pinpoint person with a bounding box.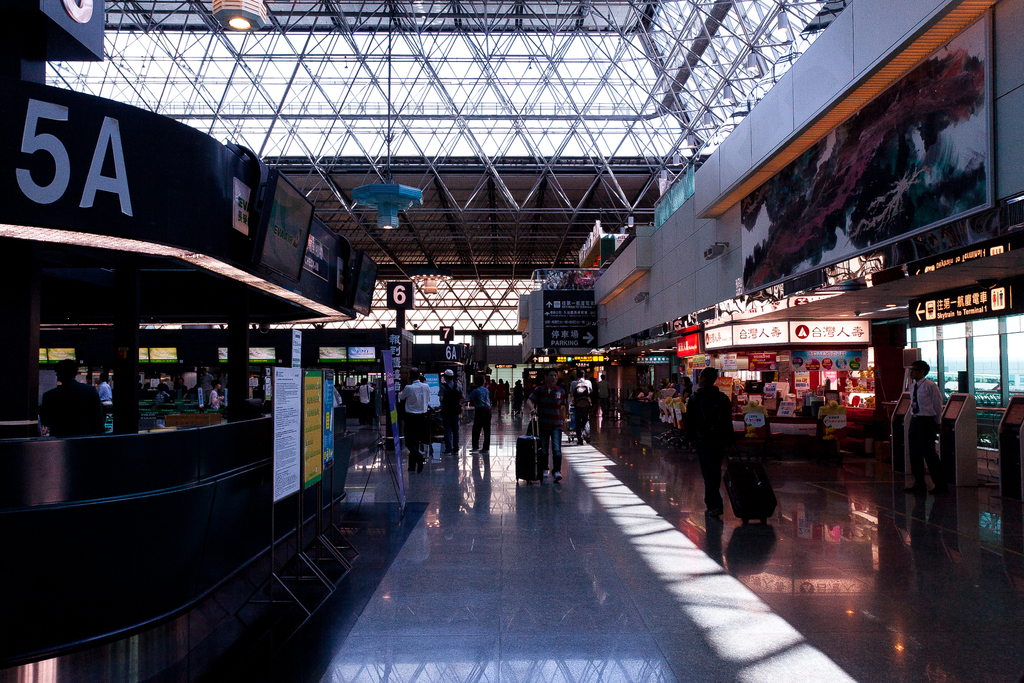
crop(690, 362, 755, 546).
